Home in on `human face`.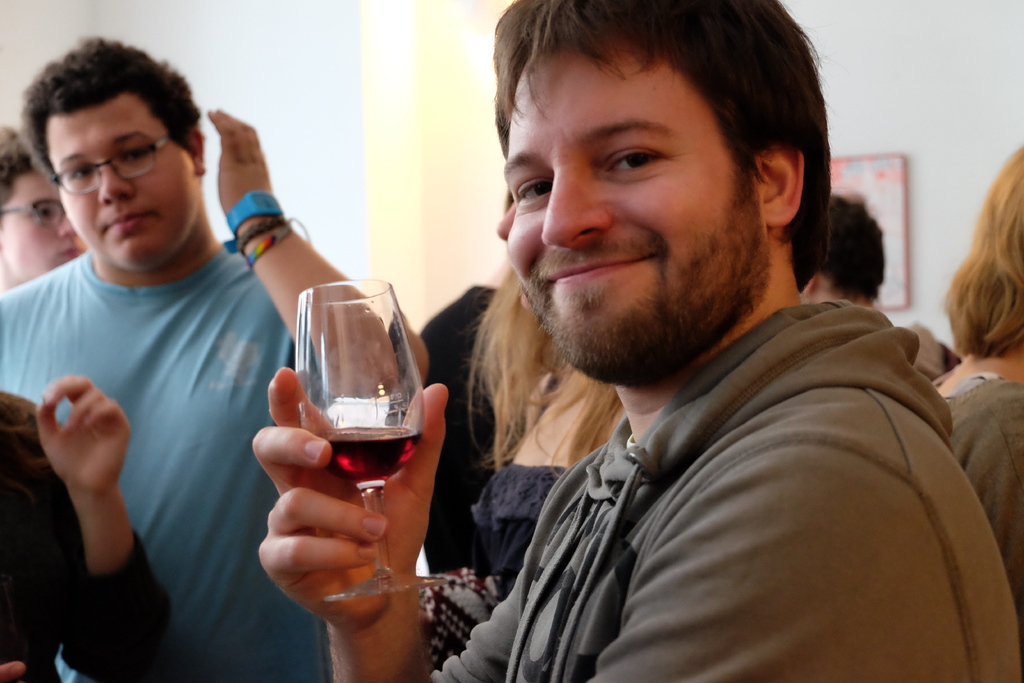
Homed in at 0 172 88 282.
